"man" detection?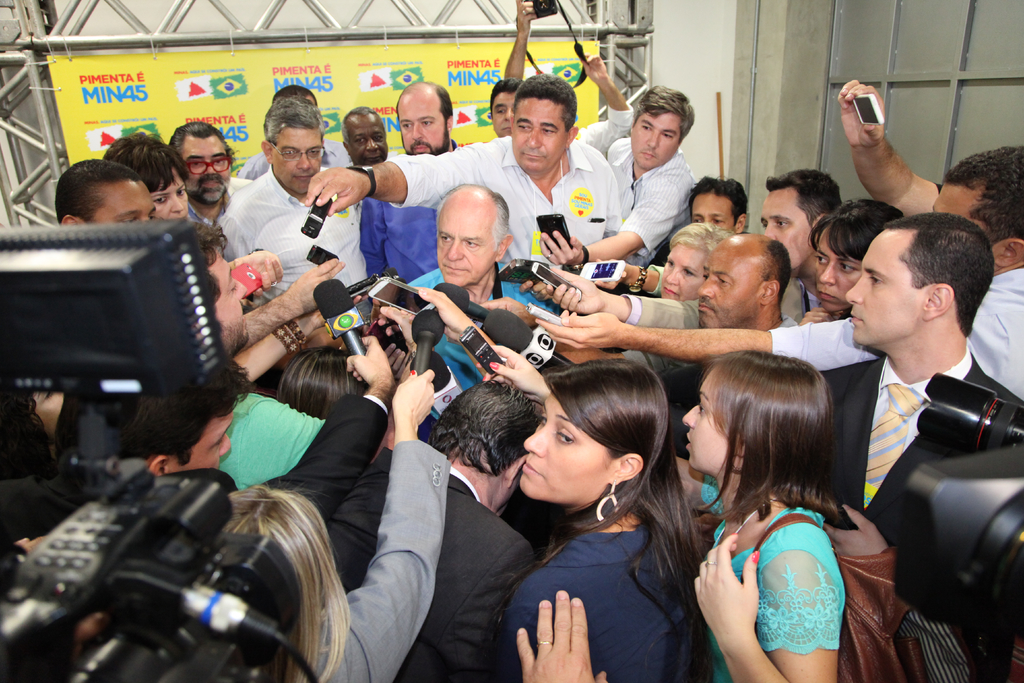
select_region(704, 210, 1023, 627)
